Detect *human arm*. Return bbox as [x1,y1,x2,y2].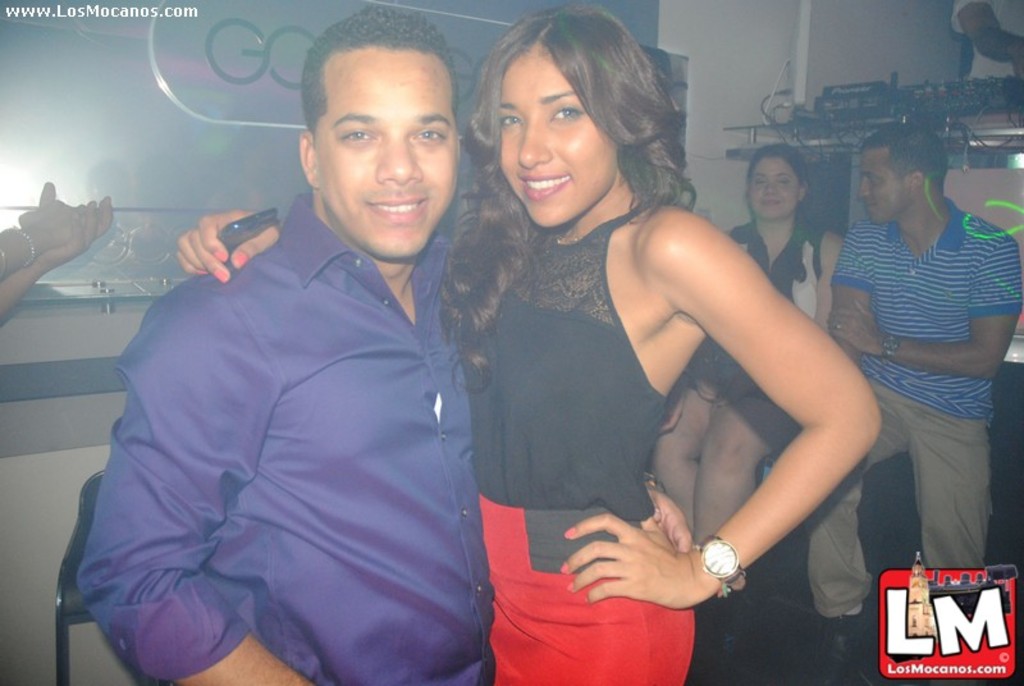
[585,197,900,610].
